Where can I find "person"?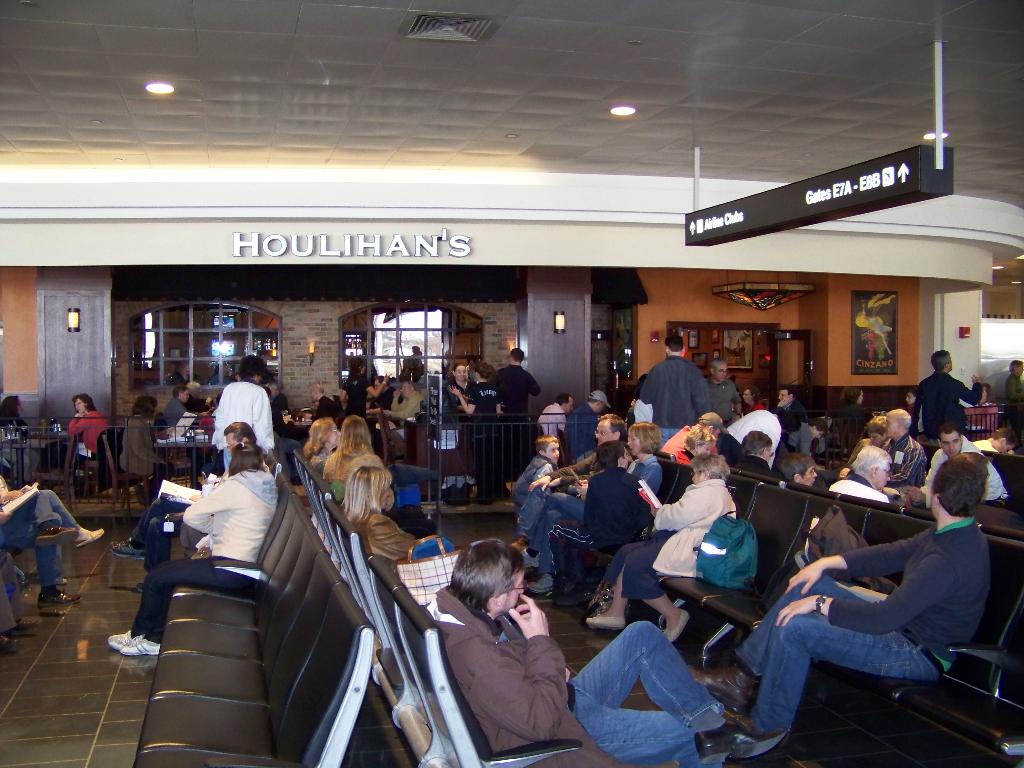
You can find it at 772, 380, 804, 435.
